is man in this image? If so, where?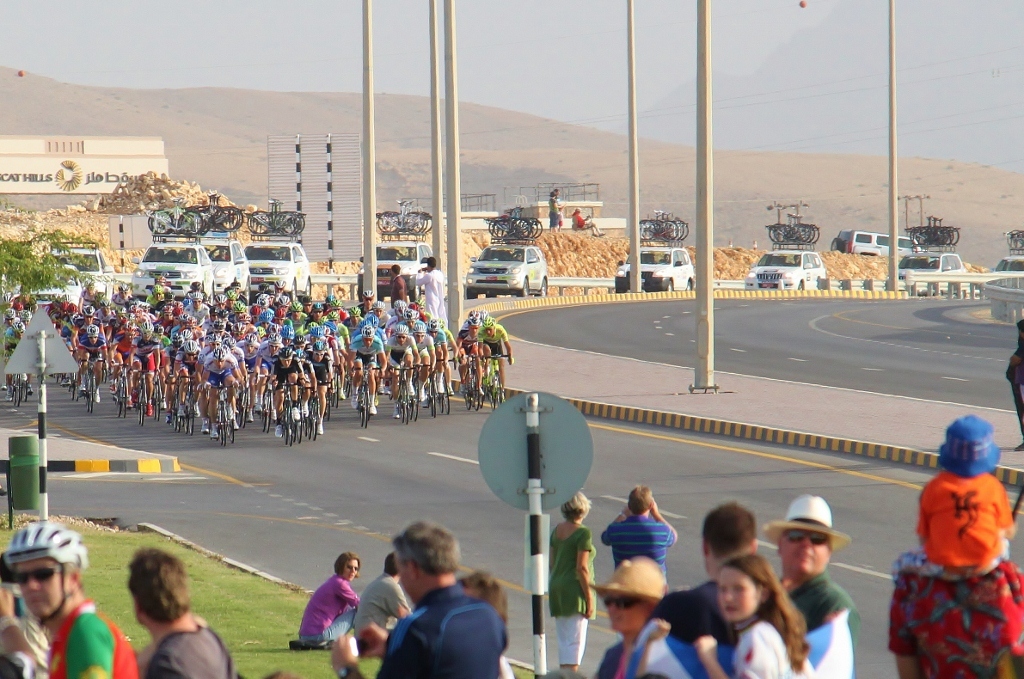
Yes, at crop(760, 490, 864, 678).
